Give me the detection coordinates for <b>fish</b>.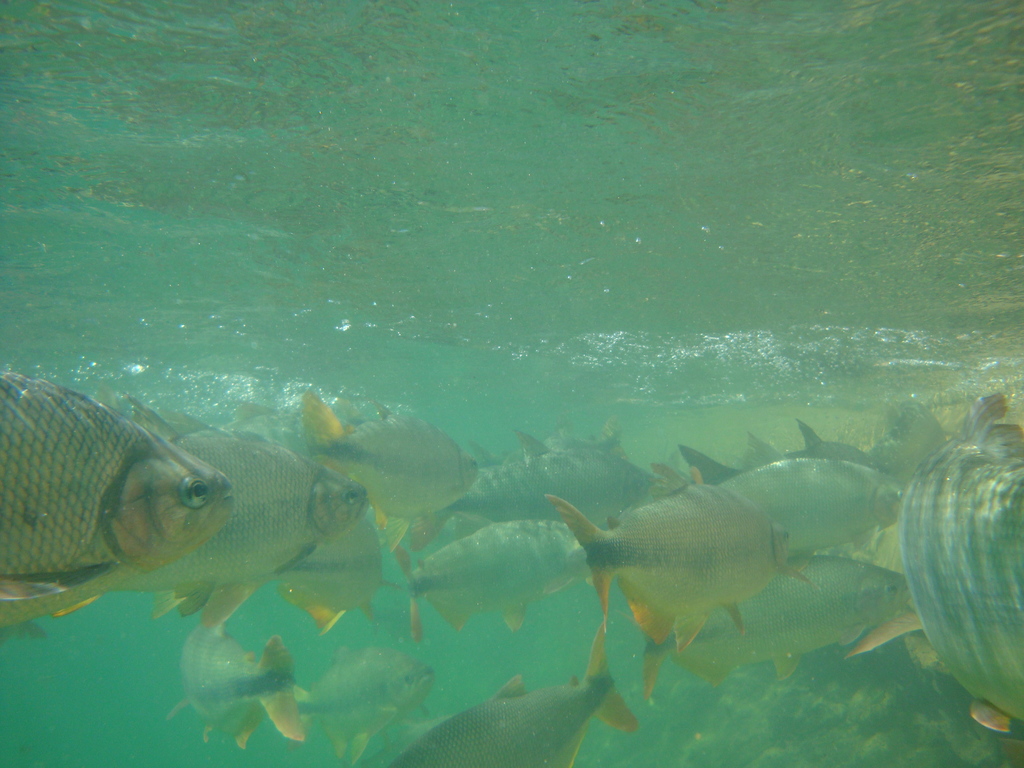
detection(862, 396, 948, 486).
